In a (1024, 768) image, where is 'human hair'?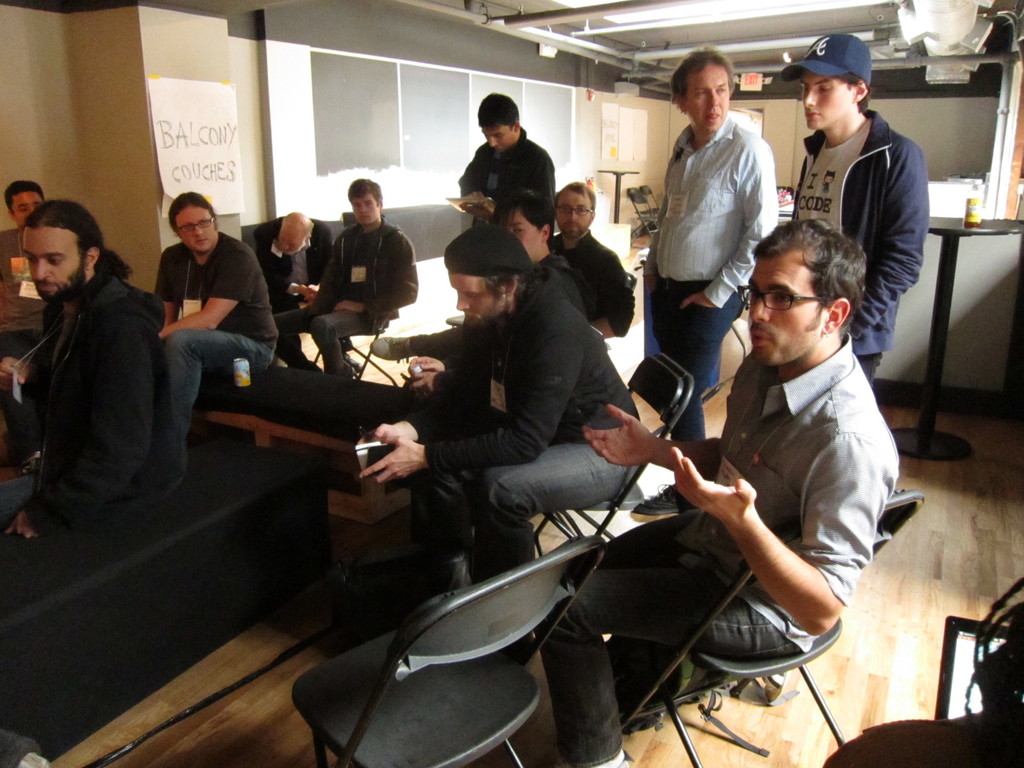
x1=669 y1=47 x2=739 y2=113.
